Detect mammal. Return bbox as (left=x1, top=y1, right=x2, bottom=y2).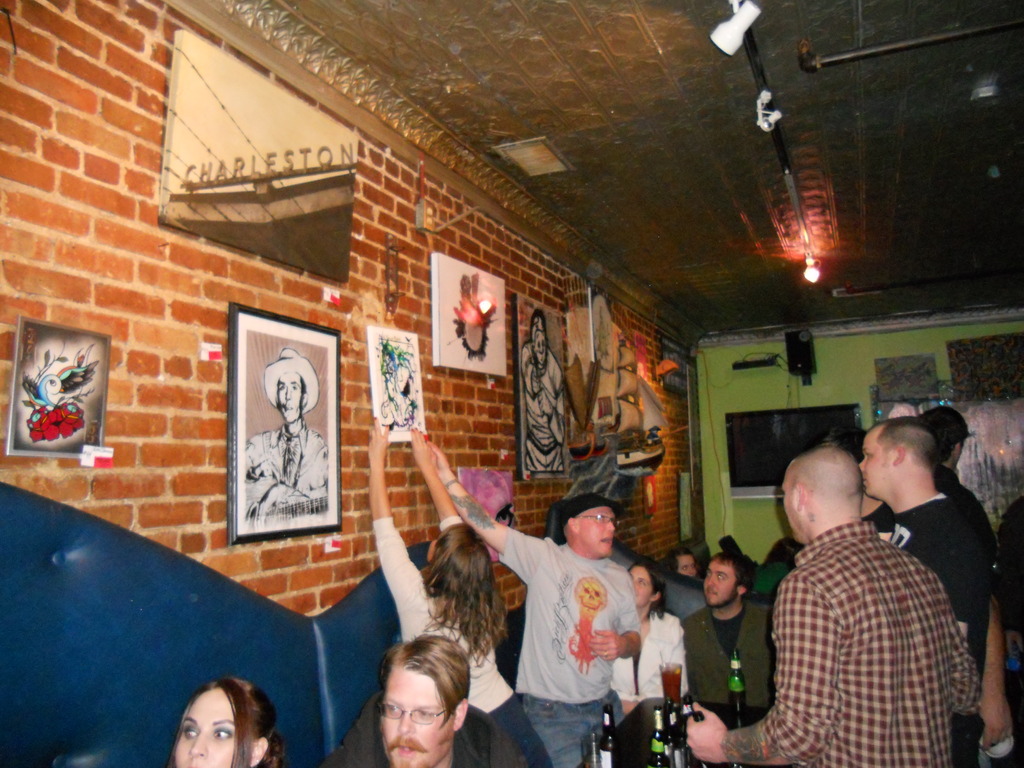
(left=242, top=344, right=330, bottom=524).
